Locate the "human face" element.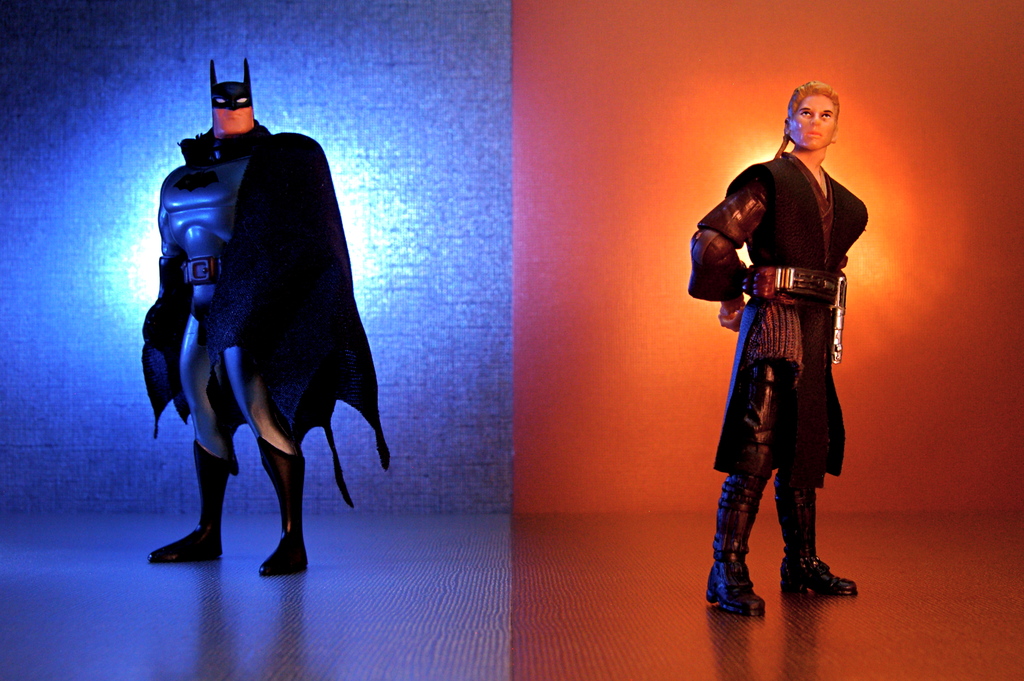
Element bbox: pyautogui.locateOnScreen(215, 97, 252, 134).
